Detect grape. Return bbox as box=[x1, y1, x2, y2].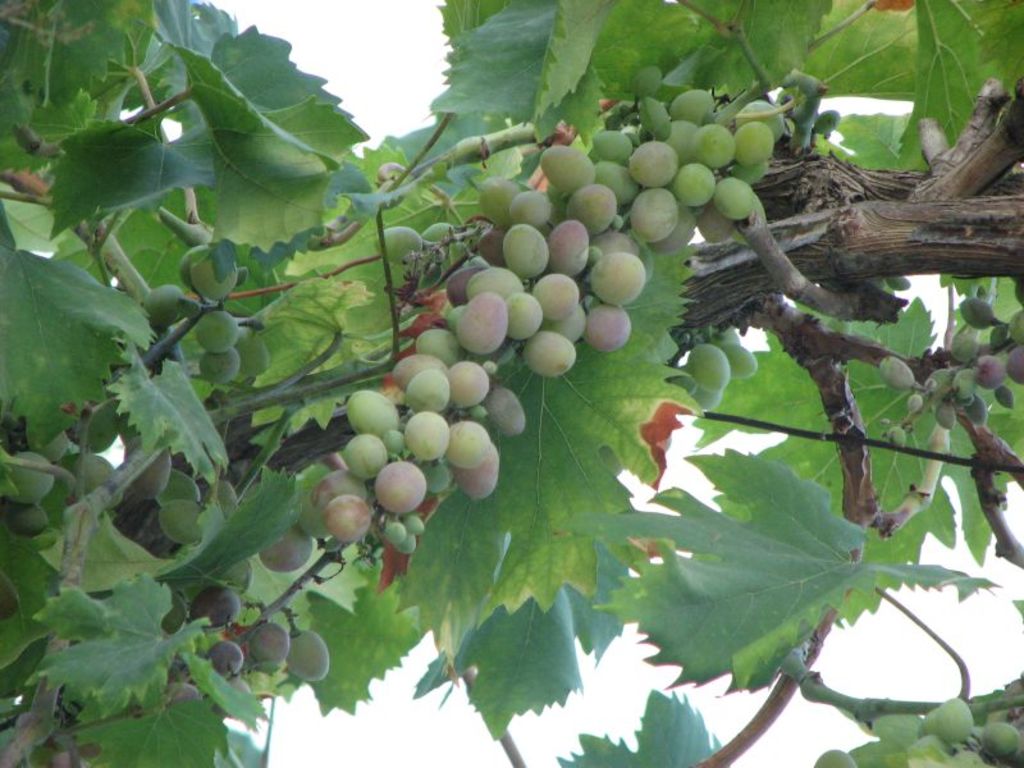
box=[285, 634, 330, 680].
